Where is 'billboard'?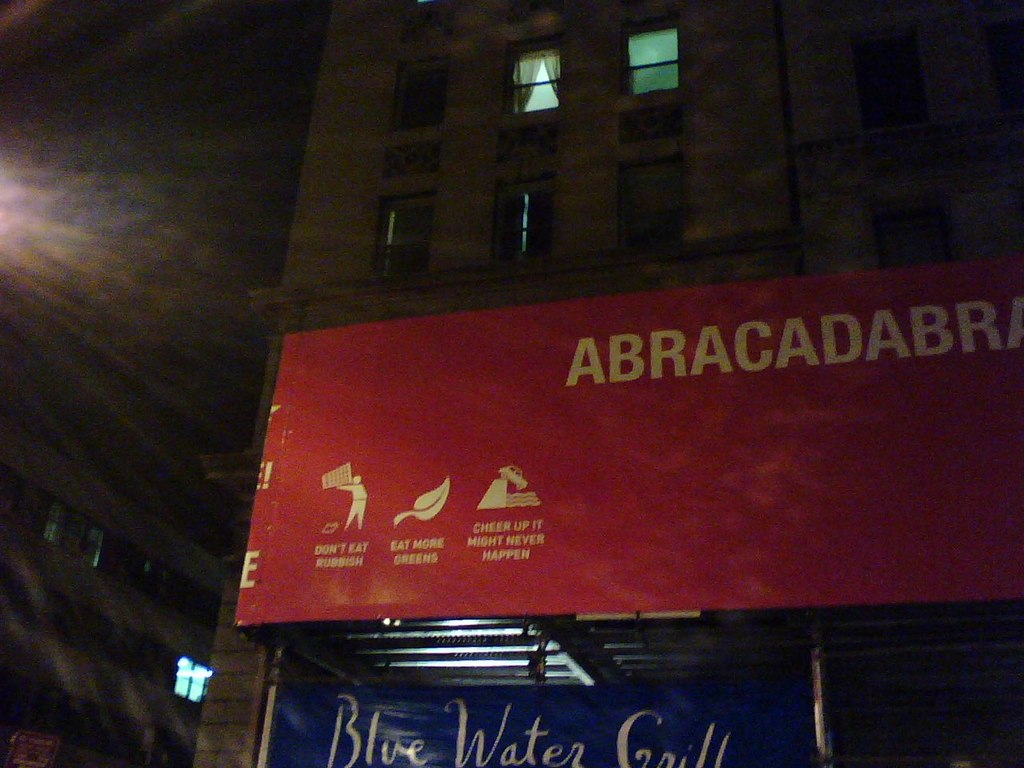
(212,196,1023,697).
